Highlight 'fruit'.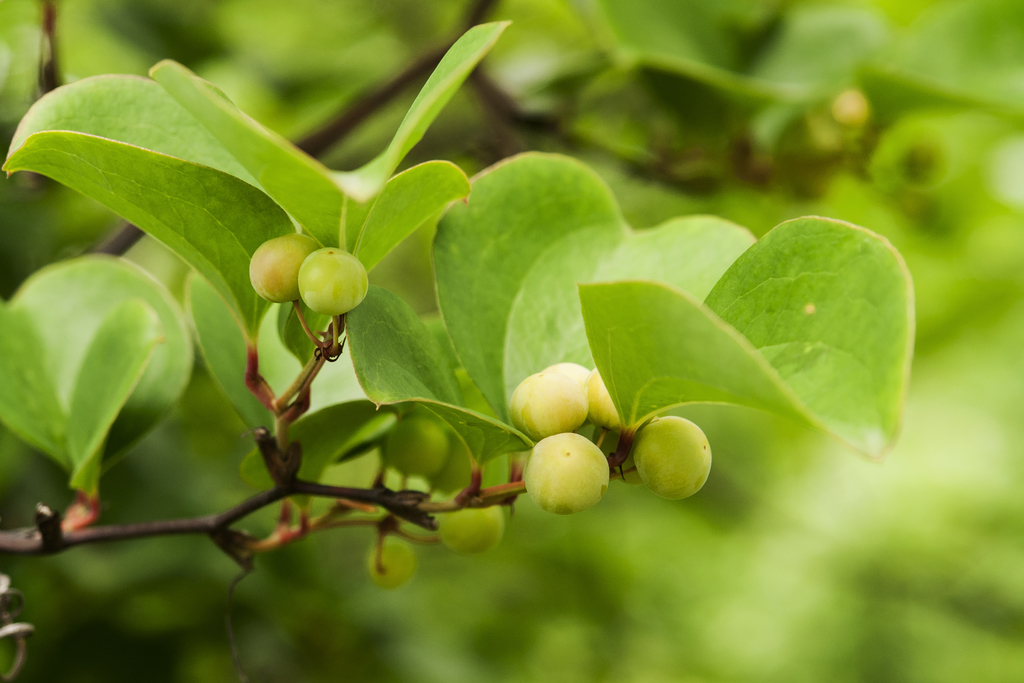
Highlighted region: <box>588,367,621,431</box>.
